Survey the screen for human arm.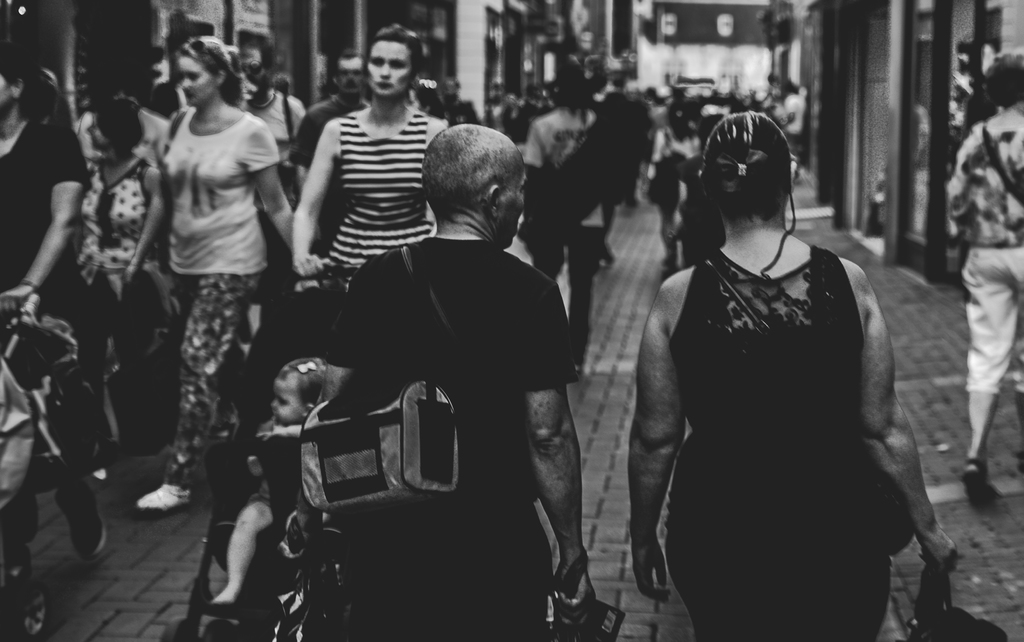
Survey found: detection(621, 318, 691, 604).
